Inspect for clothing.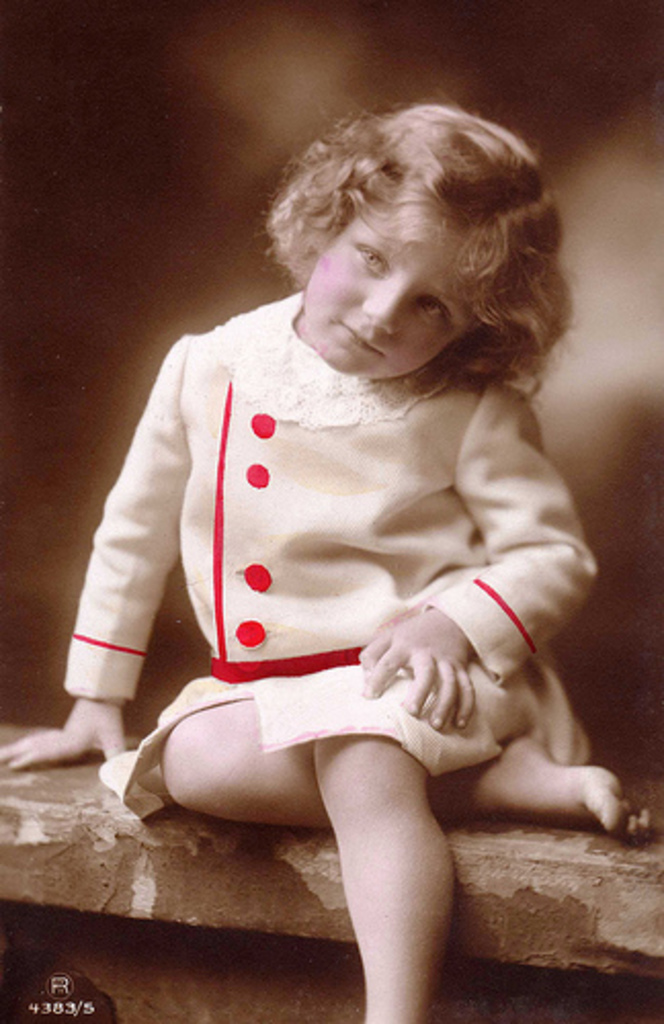
Inspection: detection(78, 223, 607, 895).
